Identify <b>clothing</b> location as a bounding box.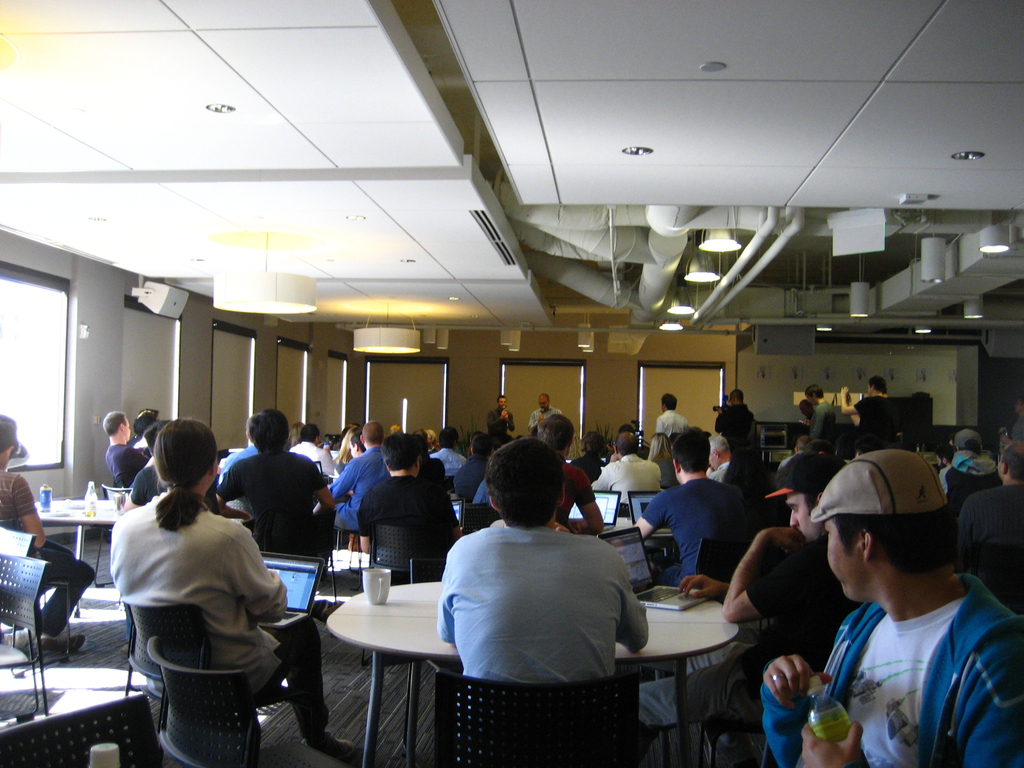
<box>937,447,996,504</box>.
